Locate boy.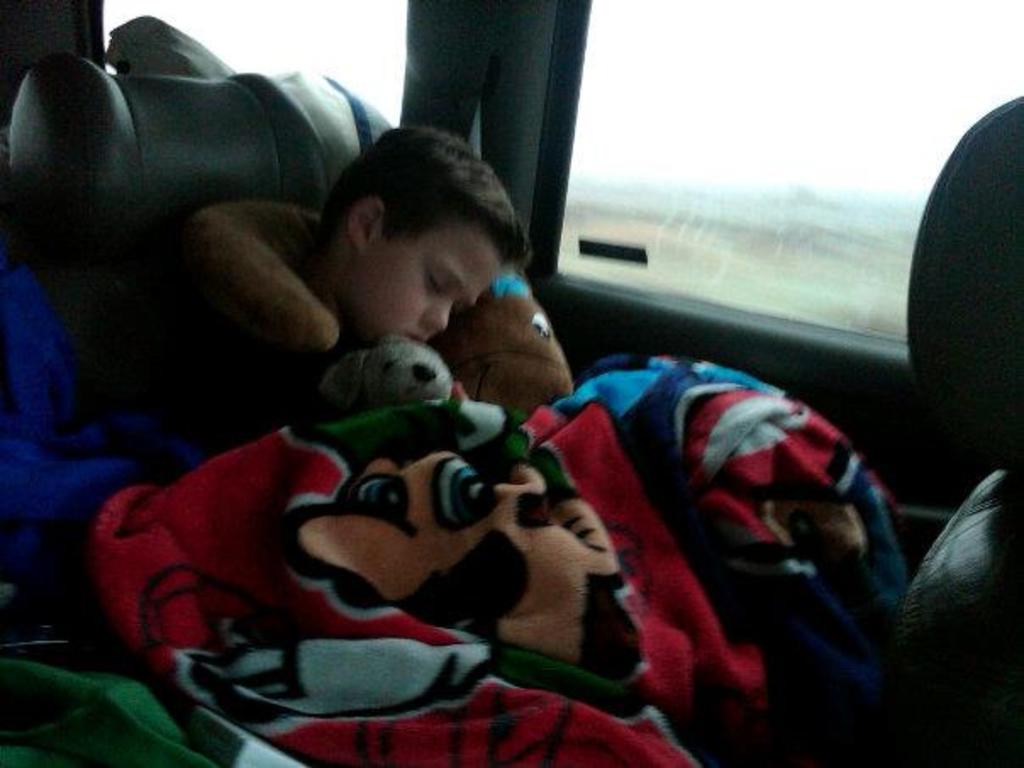
Bounding box: box=[305, 124, 568, 414].
